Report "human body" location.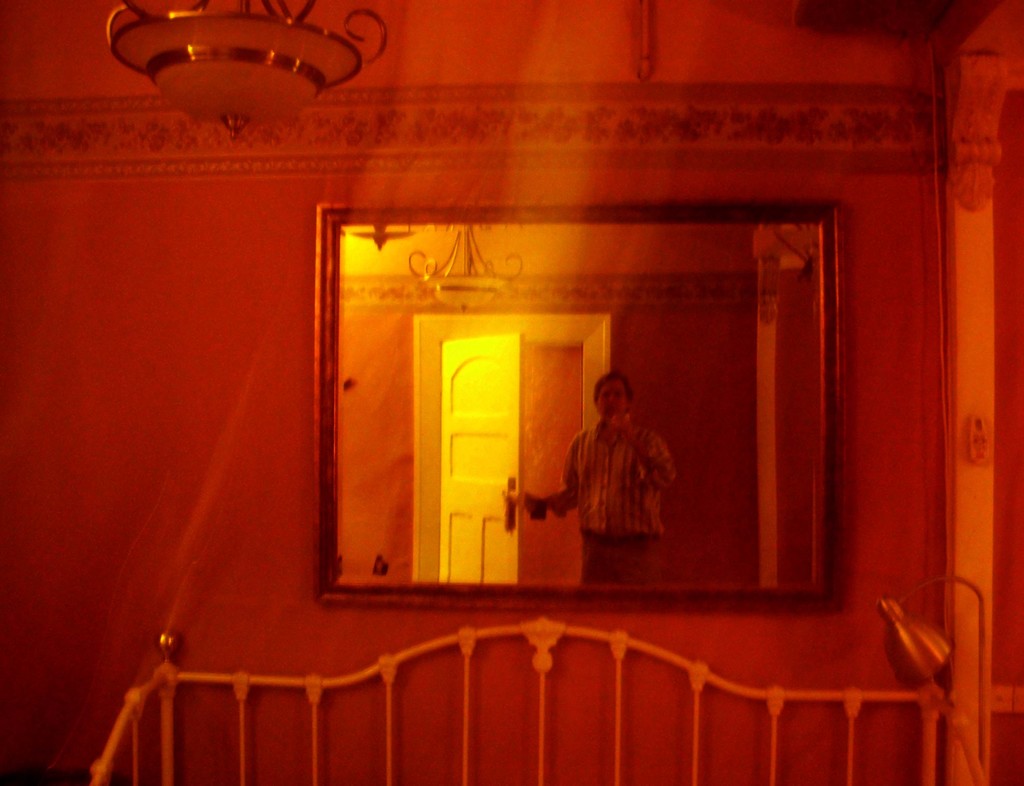
Report: bbox(513, 375, 676, 585).
